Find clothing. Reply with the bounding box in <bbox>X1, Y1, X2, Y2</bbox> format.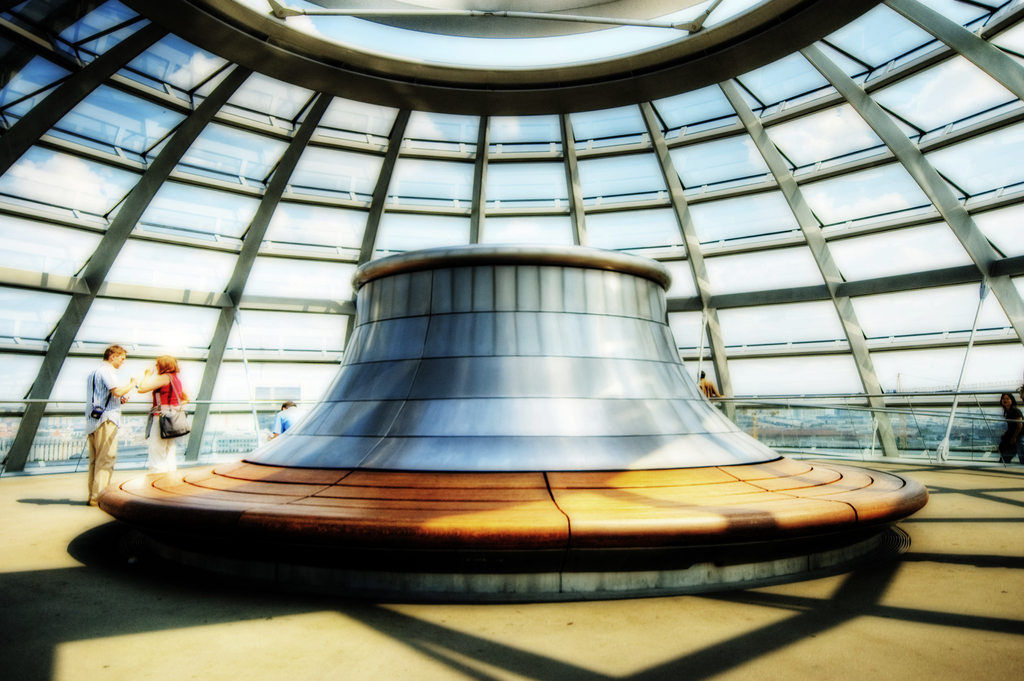
<bbox>86, 365, 124, 440</bbox>.
